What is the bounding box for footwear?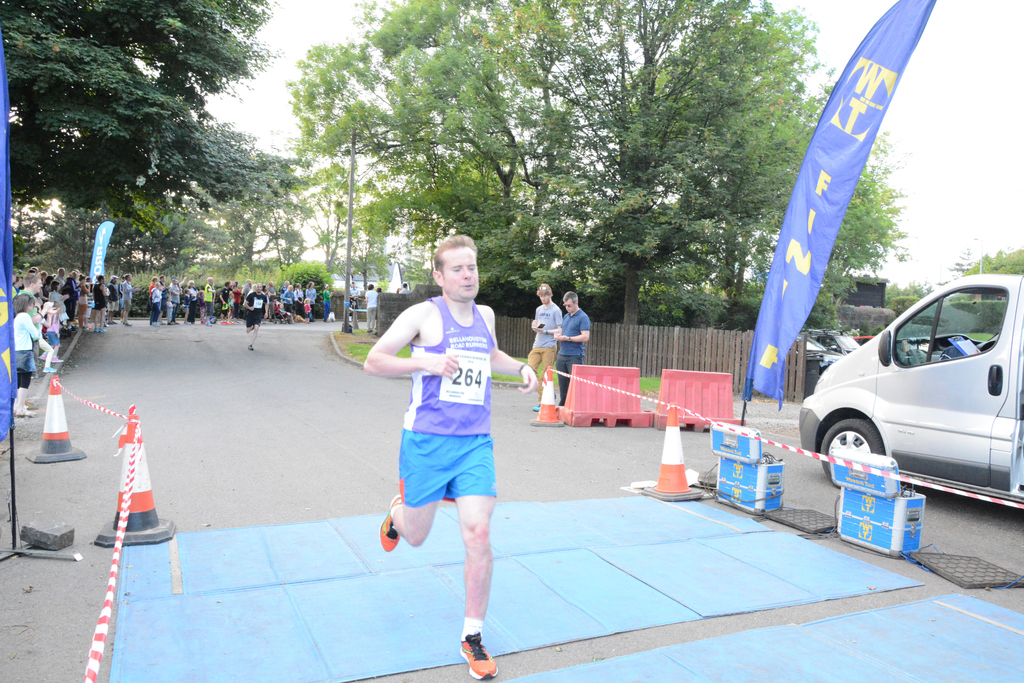
bbox=[458, 632, 500, 682].
